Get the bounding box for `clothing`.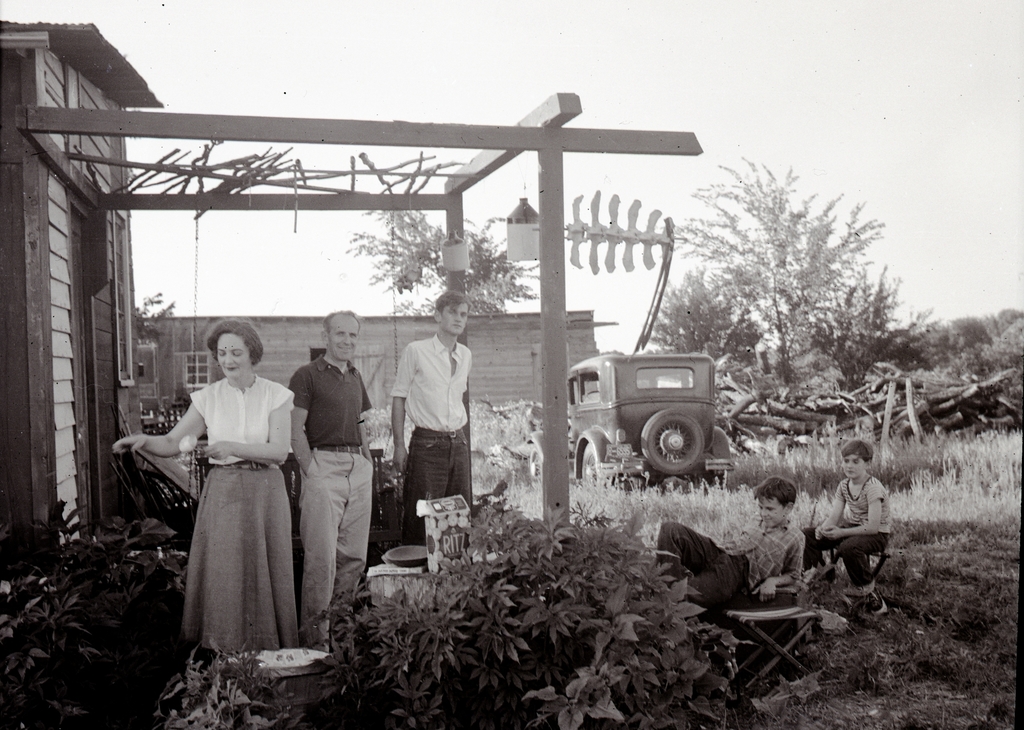
BBox(287, 350, 374, 653).
